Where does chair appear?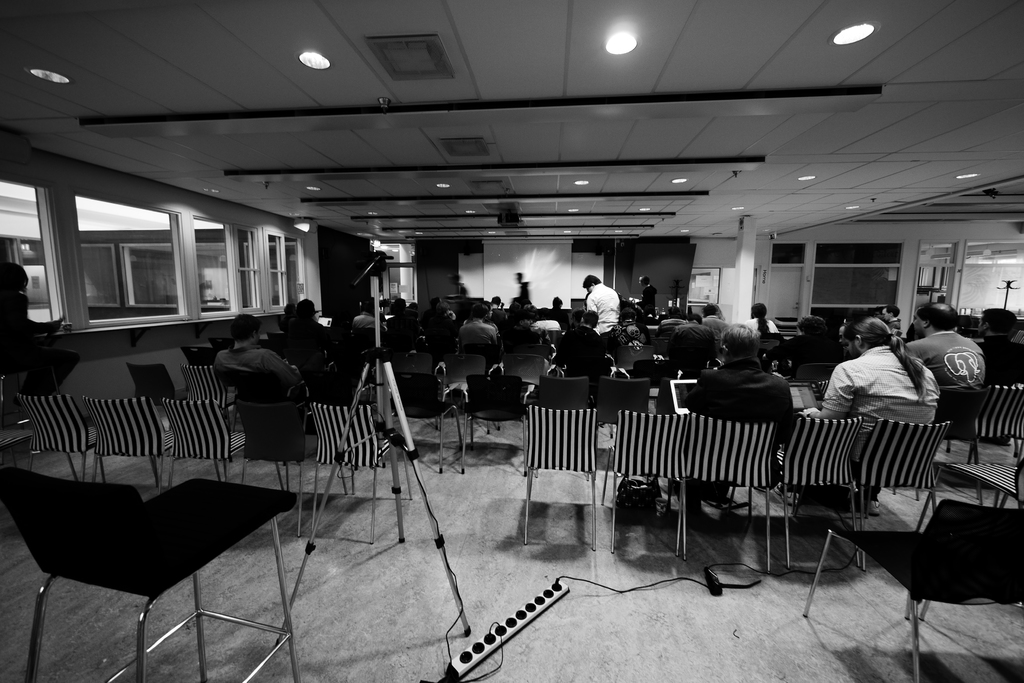
Appears at bbox=(515, 383, 622, 548).
